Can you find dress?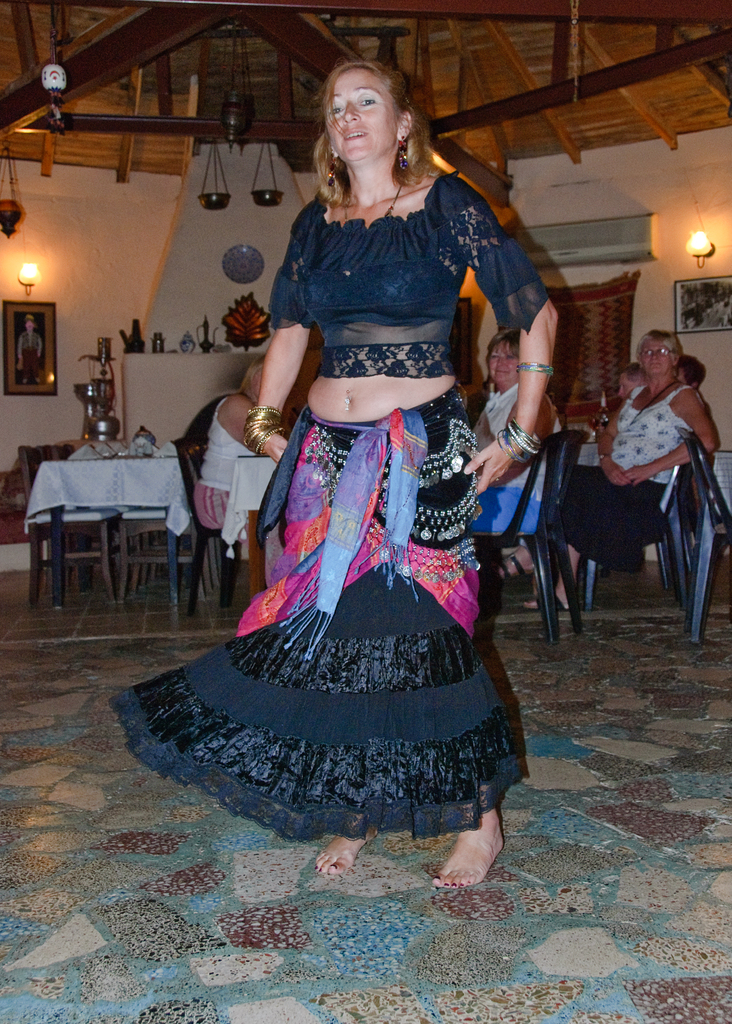
Yes, bounding box: region(556, 379, 708, 567).
